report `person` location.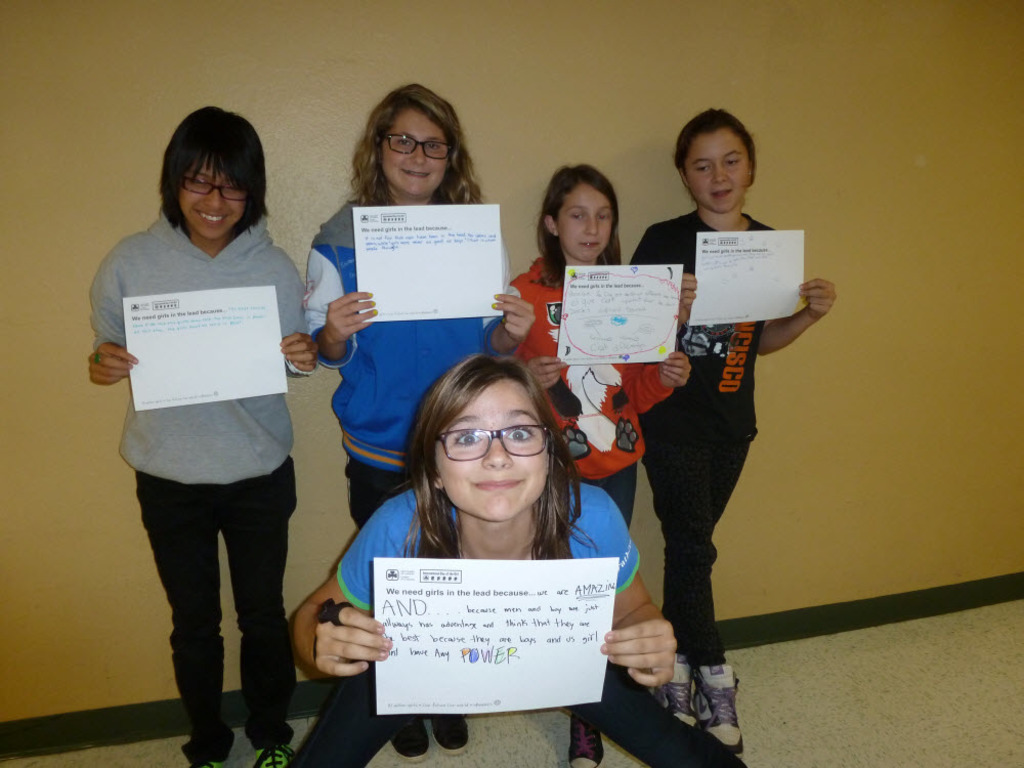
Report: 507 162 694 767.
